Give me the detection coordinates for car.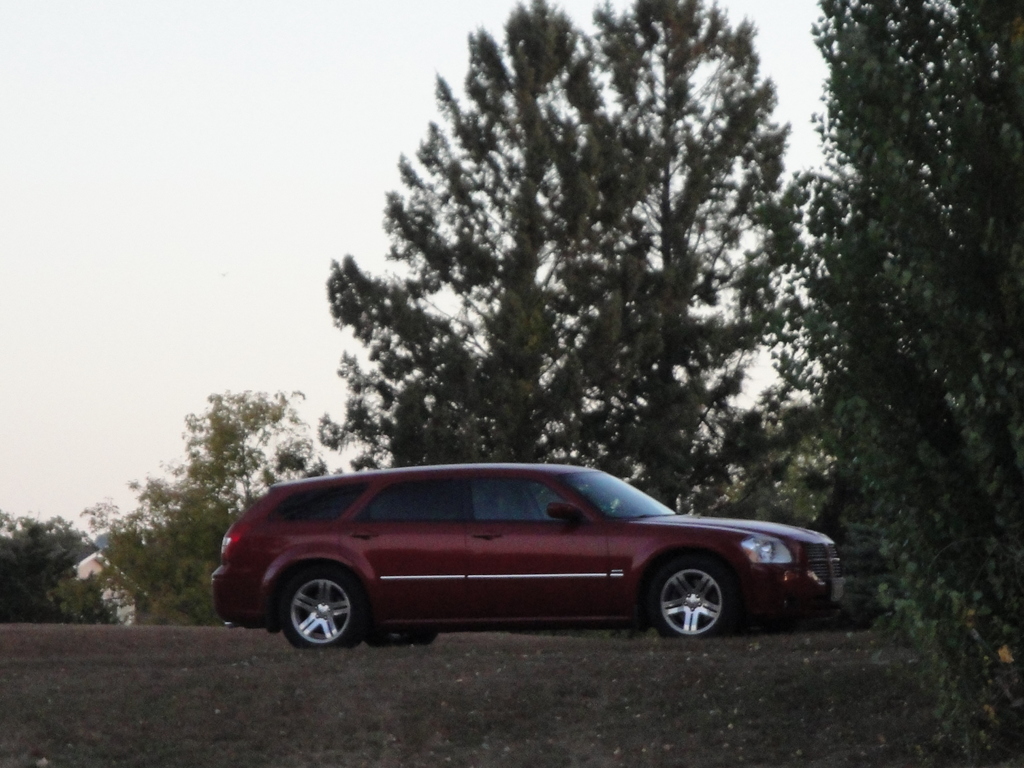
rect(207, 458, 854, 644).
